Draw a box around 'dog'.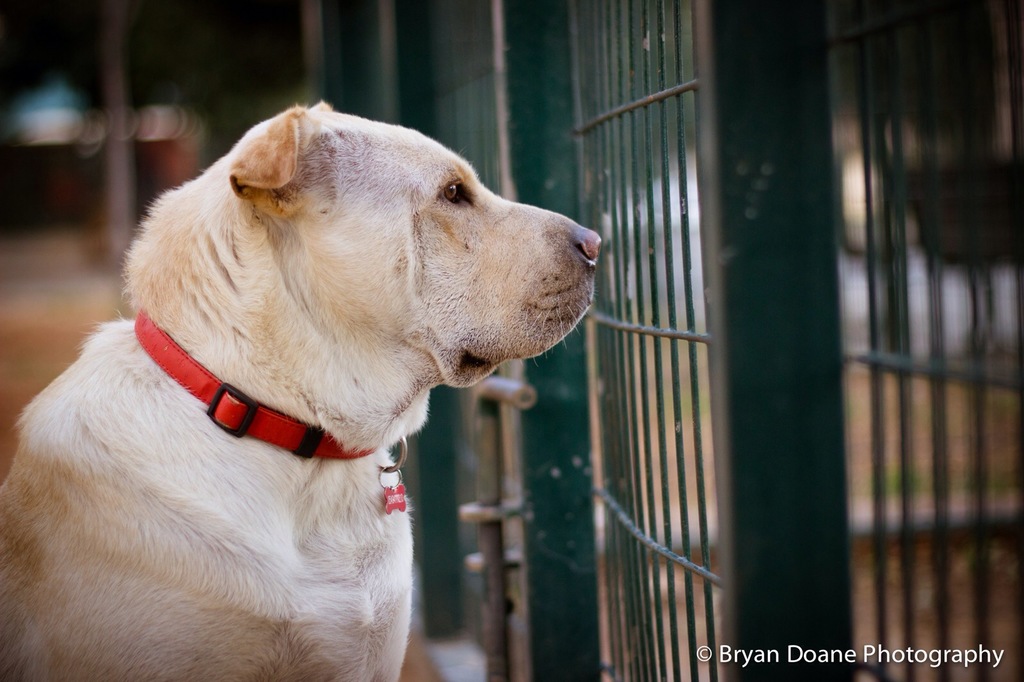
box=[0, 99, 601, 681].
